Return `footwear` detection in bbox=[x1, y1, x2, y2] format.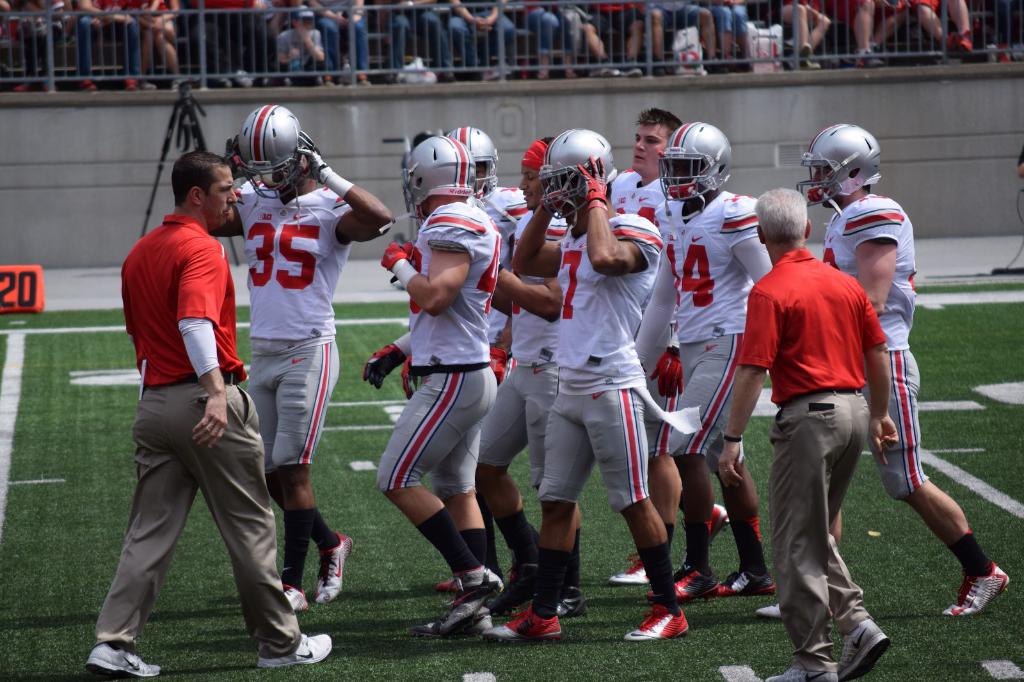
bbox=[595, 548, 664, 586].
